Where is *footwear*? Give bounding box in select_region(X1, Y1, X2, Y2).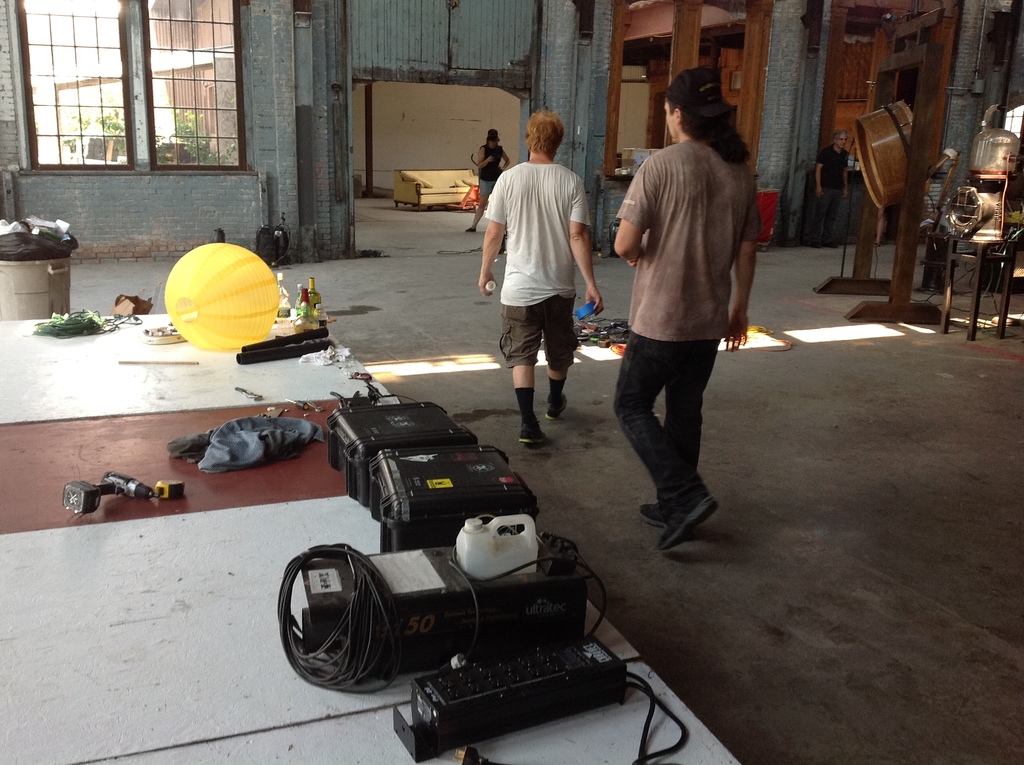
select_region(646, 473, 726, 555).
